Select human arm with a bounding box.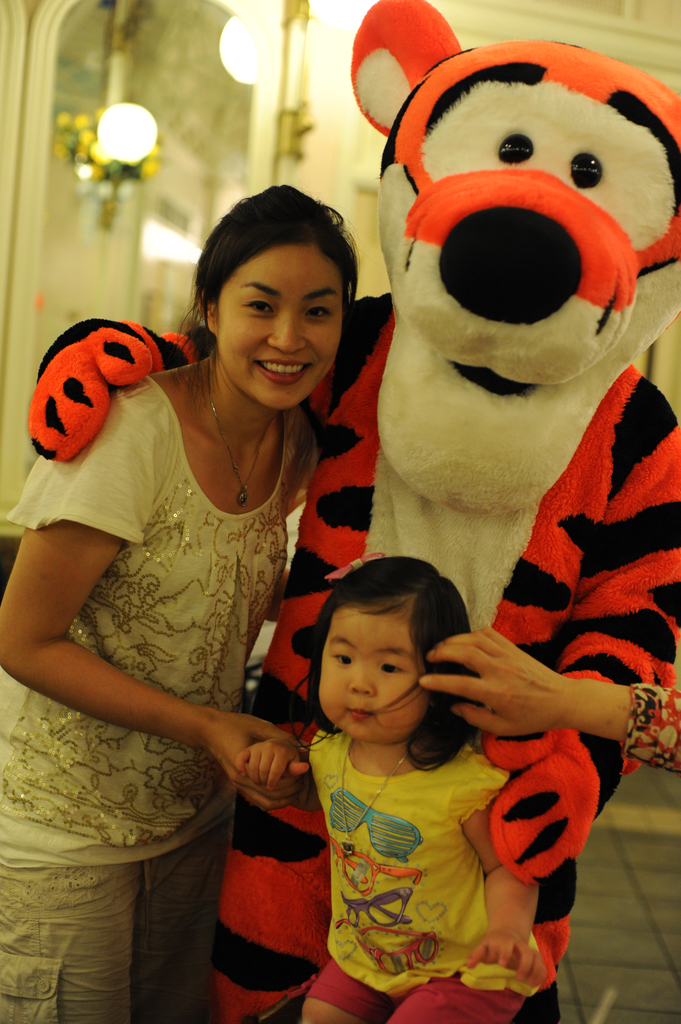
<region>457, 784, 553, 987</region>.
